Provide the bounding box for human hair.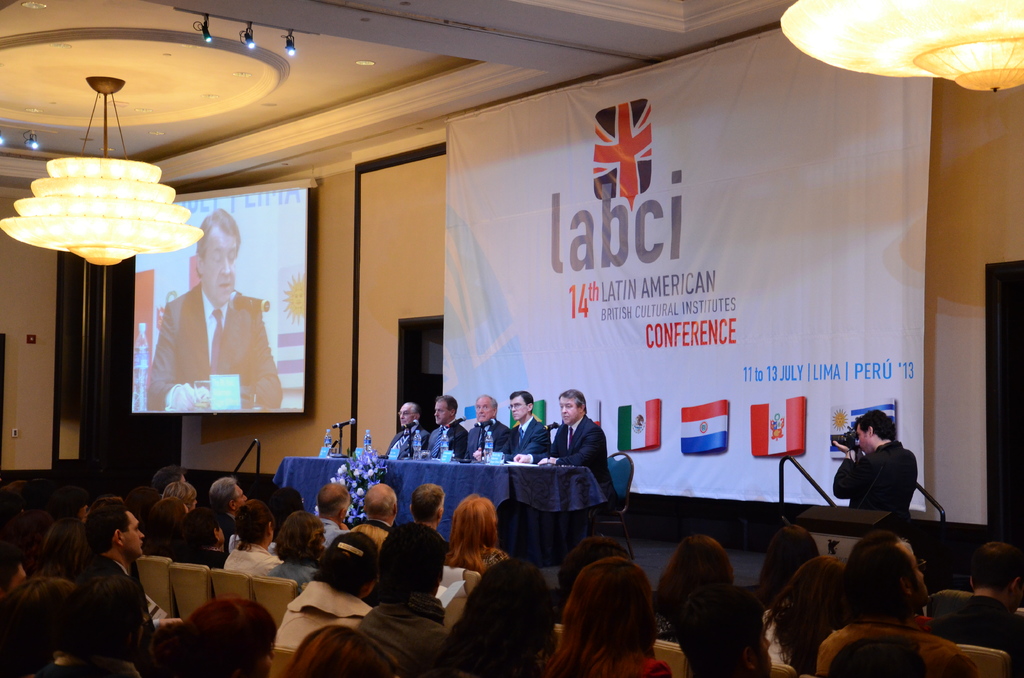
<region>856, 544, 916, 610</region>.
